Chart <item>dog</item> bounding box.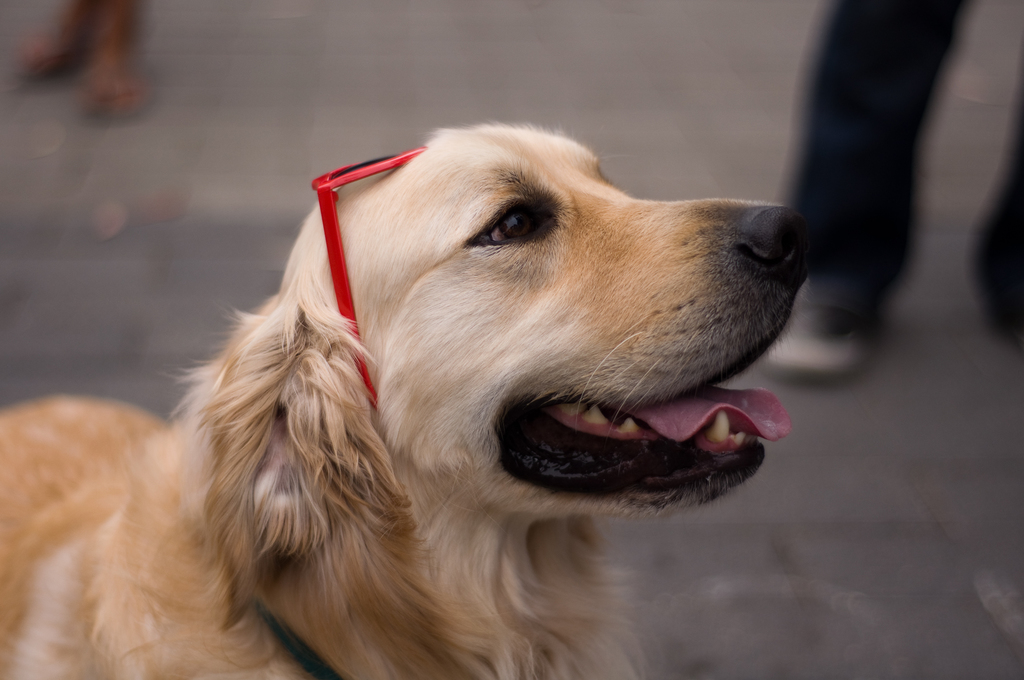
Charted: (0, 122, 815, 679).
